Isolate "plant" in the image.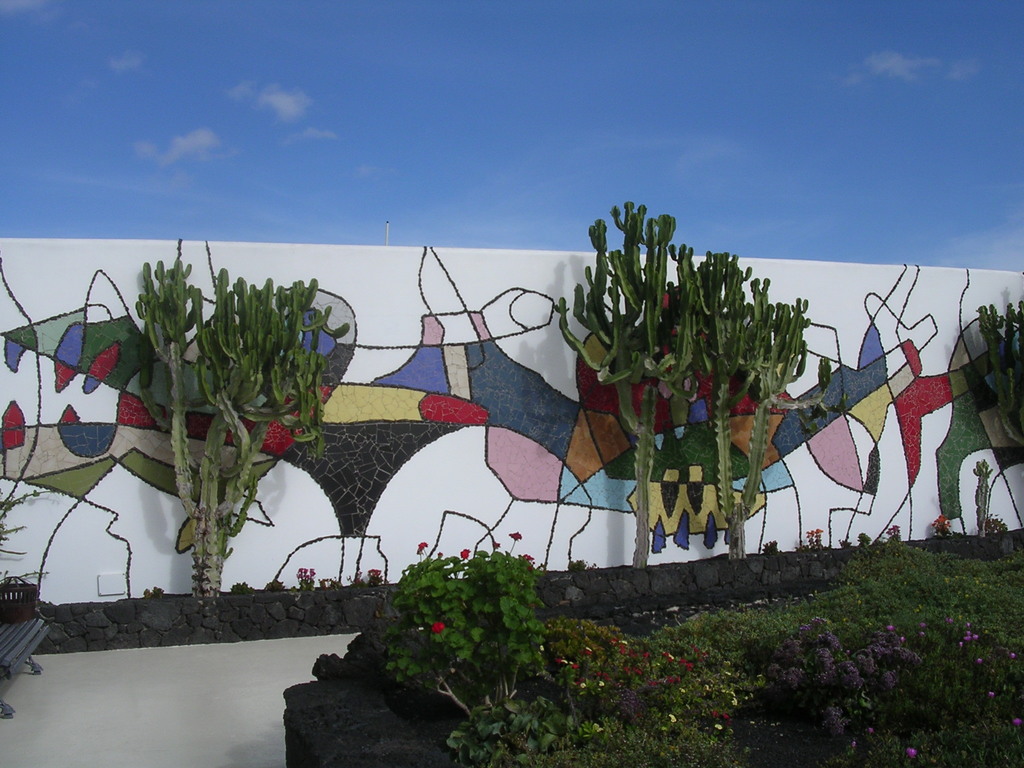
Isolated region: [521,196,840,547].
